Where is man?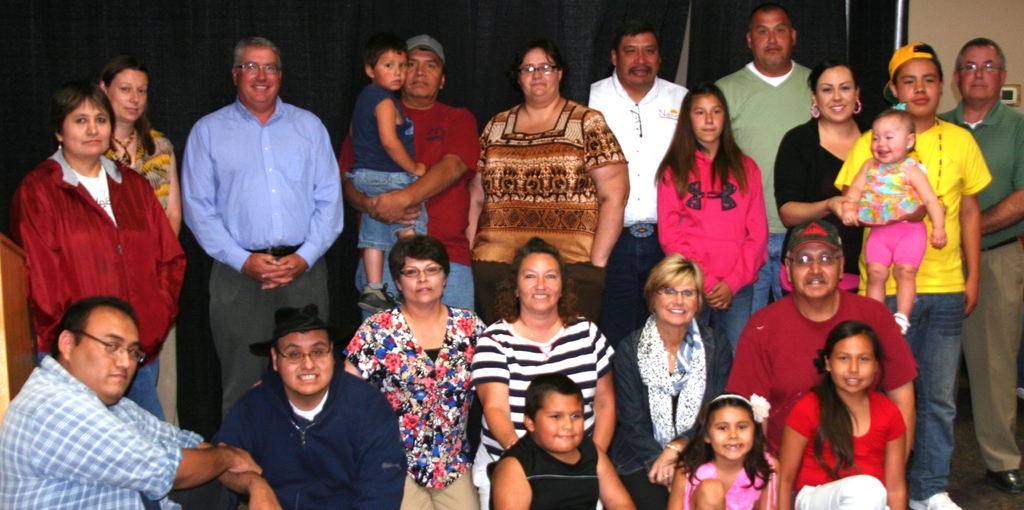
left=197, top=303, right=411, bottom=509.
